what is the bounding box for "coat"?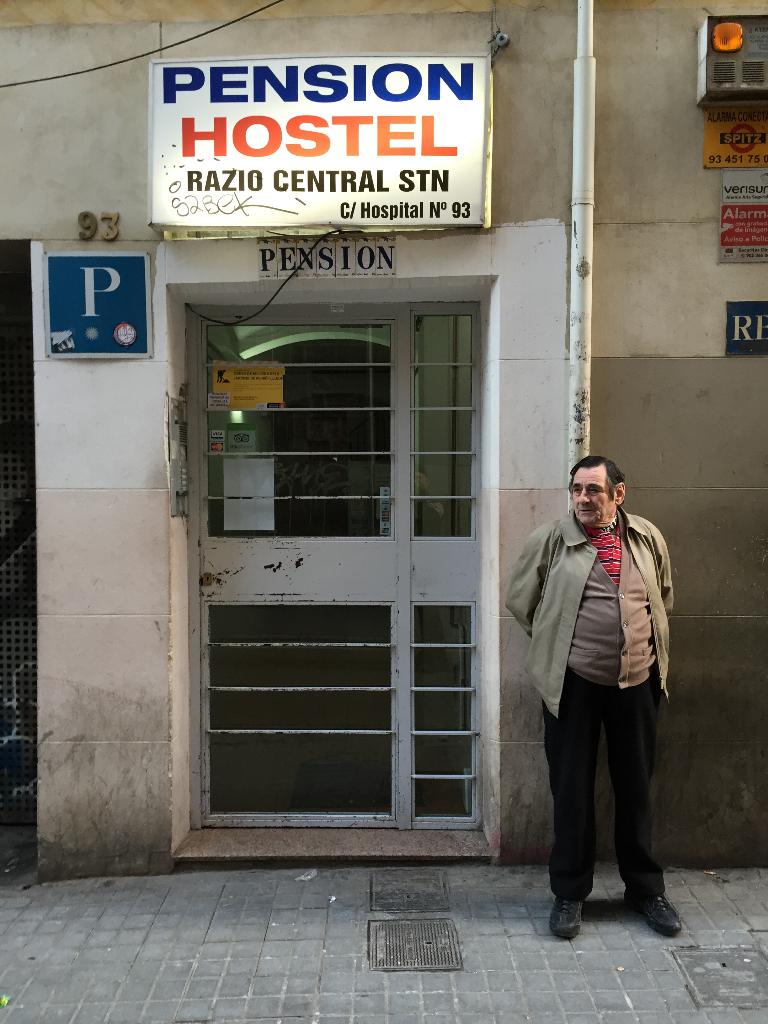
(left=506, top=508, right=674, bottom=721).
